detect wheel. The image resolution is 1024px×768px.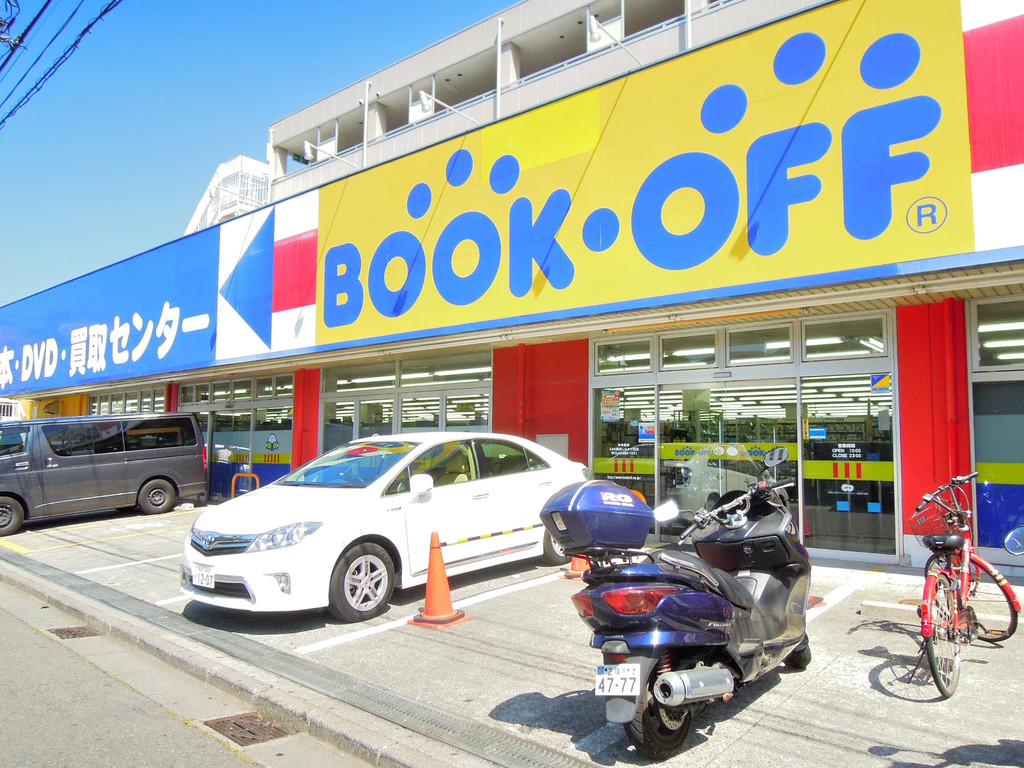
(left=623, top=651, right=702, bottom=760).
